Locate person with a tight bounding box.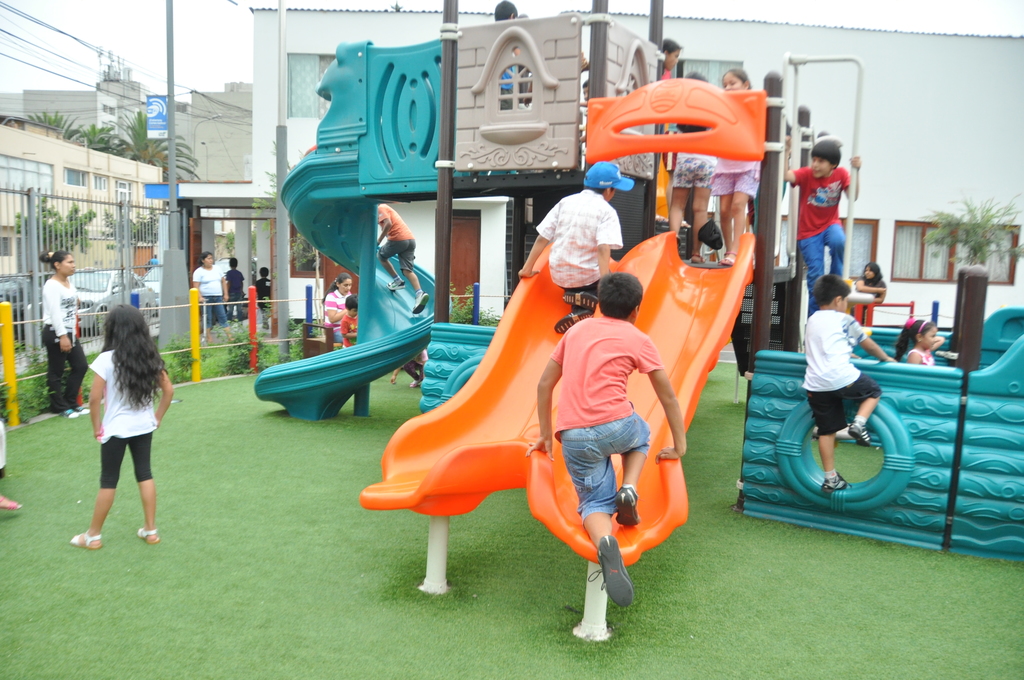
<box>518,161,627,327</box>.
